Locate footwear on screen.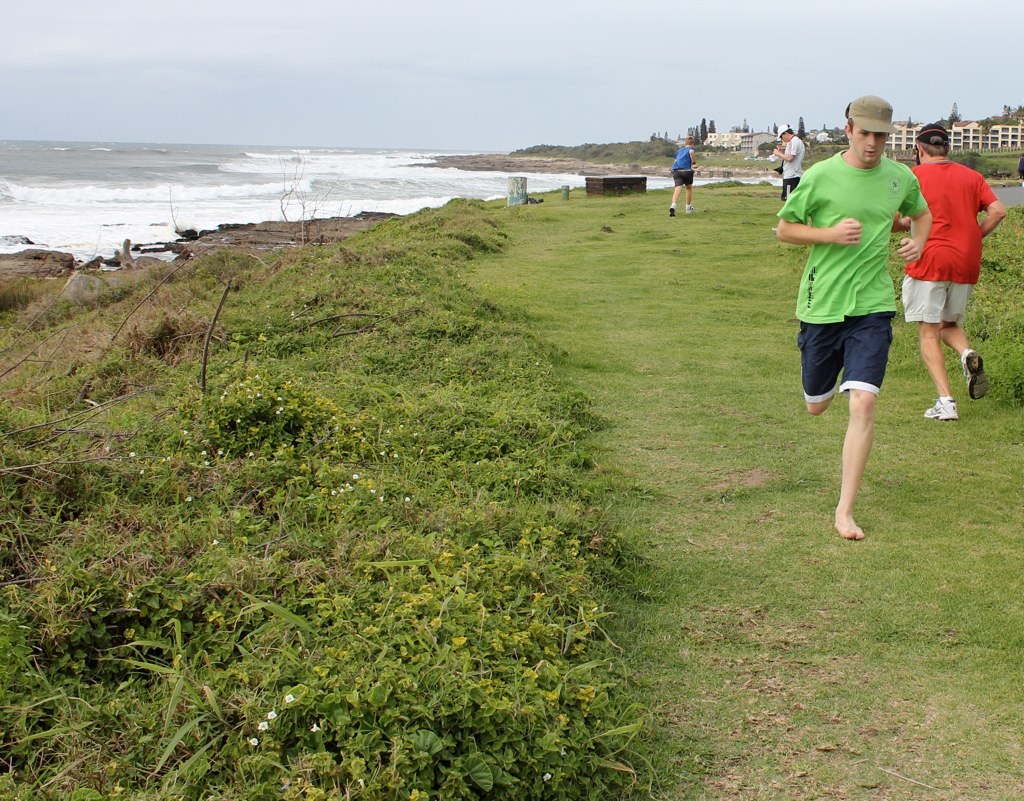
On screen at [x1=684, y1=202, x2=692, y2=216].
